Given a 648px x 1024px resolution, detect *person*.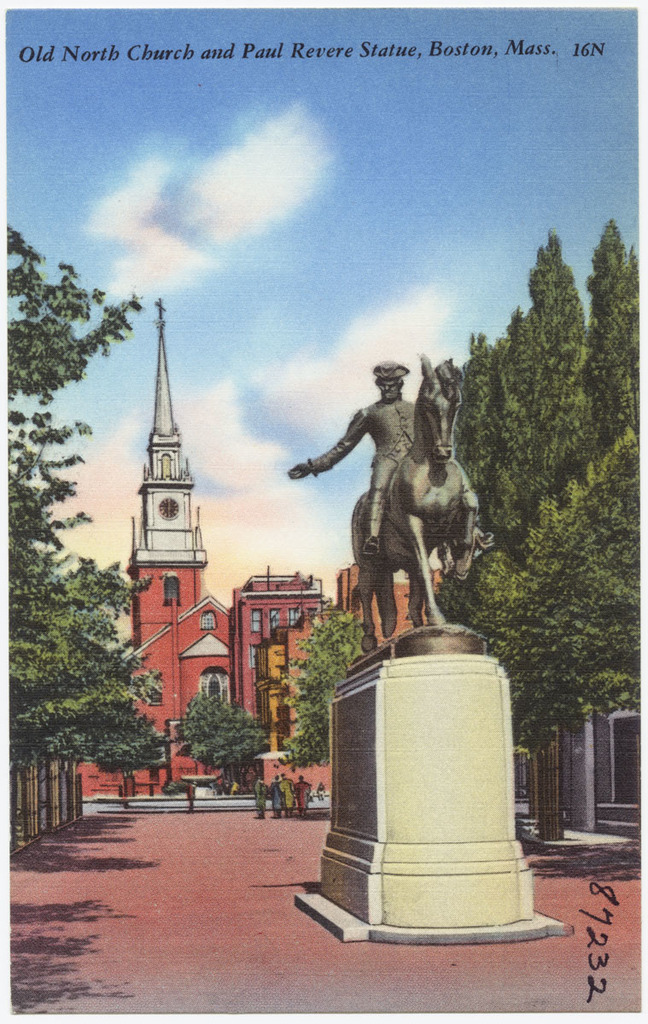
pyautogui.locateOnScreen(294, 774, 312, 818).
